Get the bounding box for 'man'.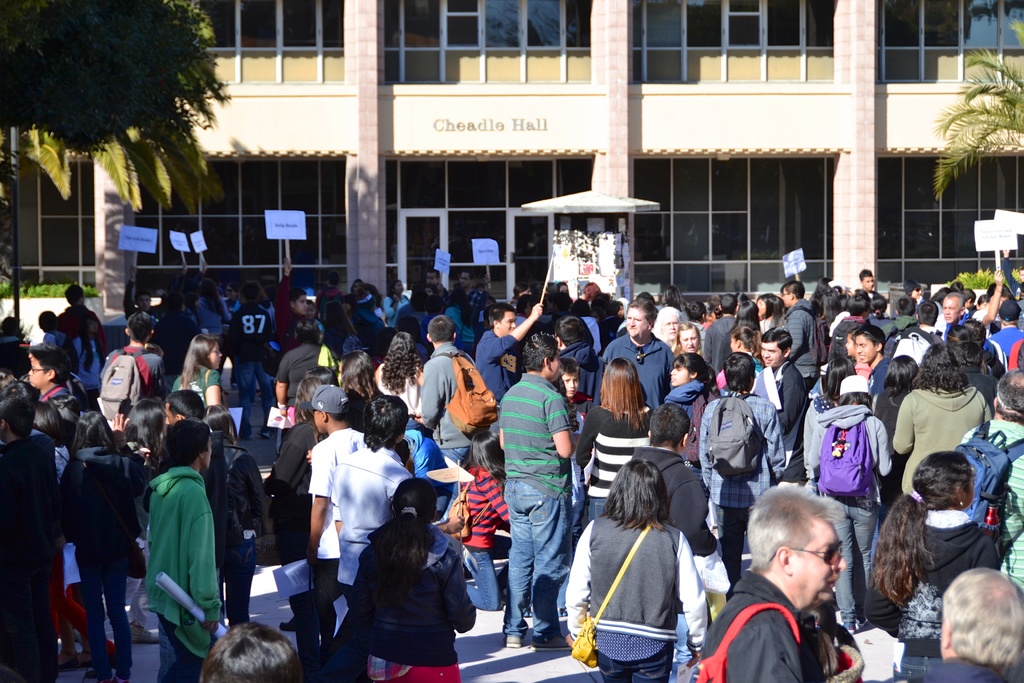
l=413, t=315, r=497, b=553.
